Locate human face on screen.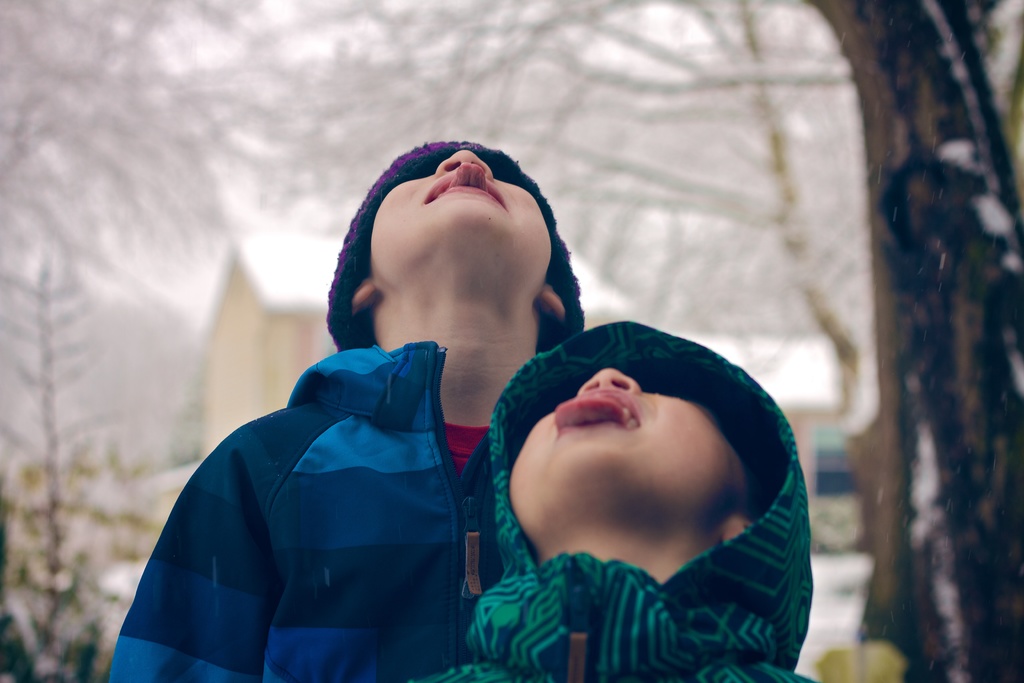
On screen at {"x1": 372, "y1": 150, "x2": 552, "y2": 269}.
